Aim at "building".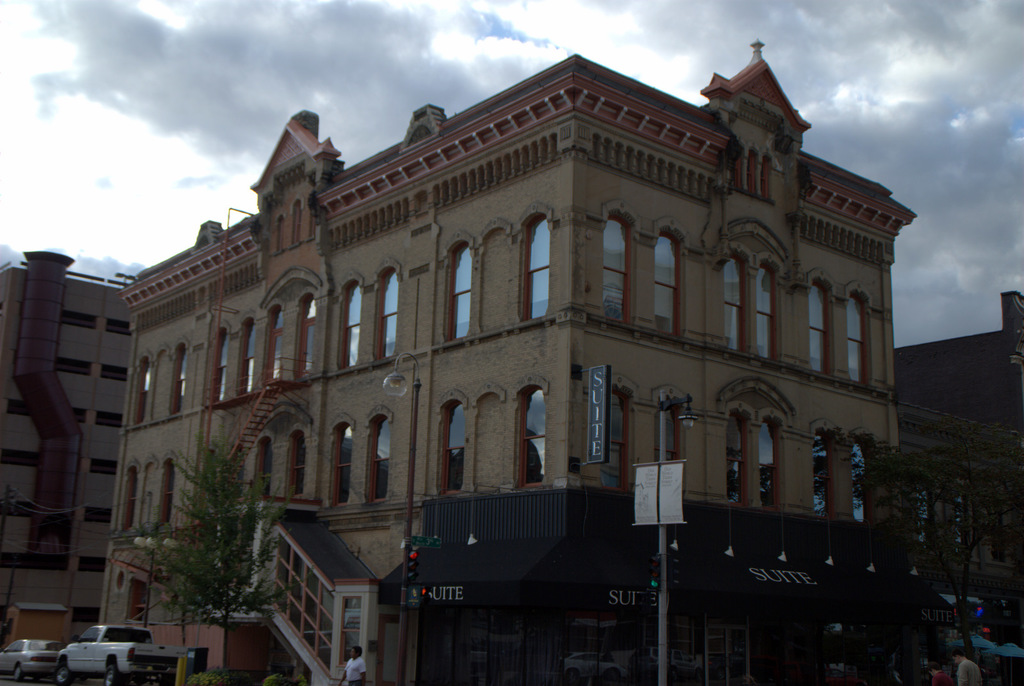
Aimed at [897, 291, 1023, 682].
